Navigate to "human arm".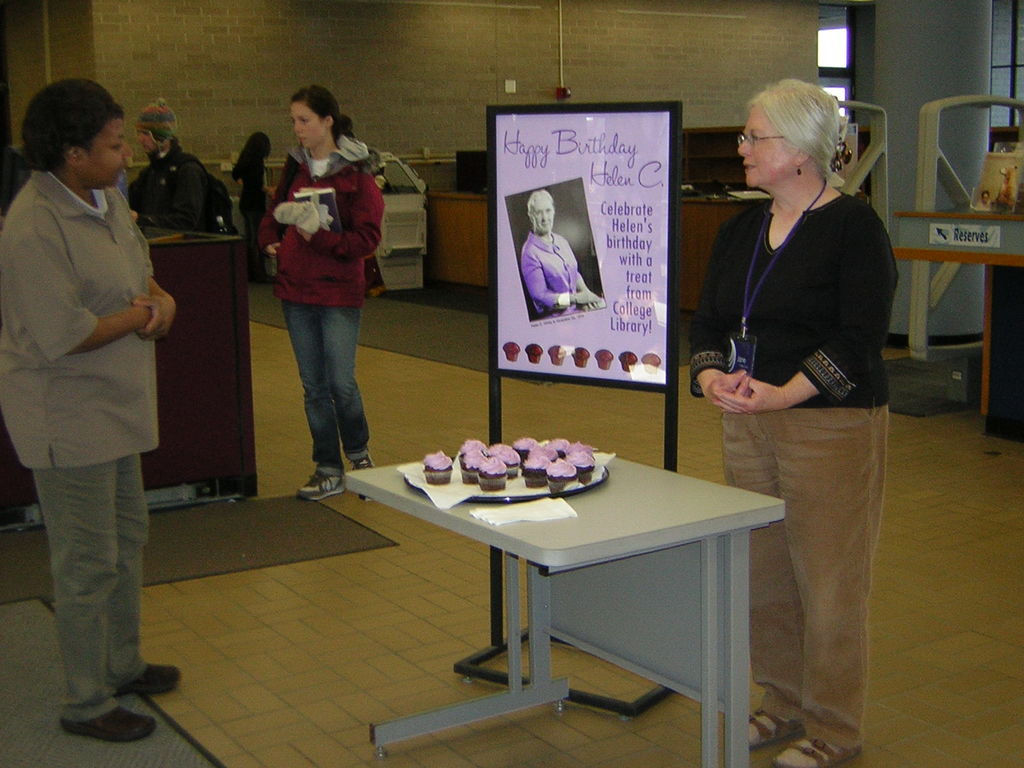
Navigation target: [682, 209, 768, 426].
